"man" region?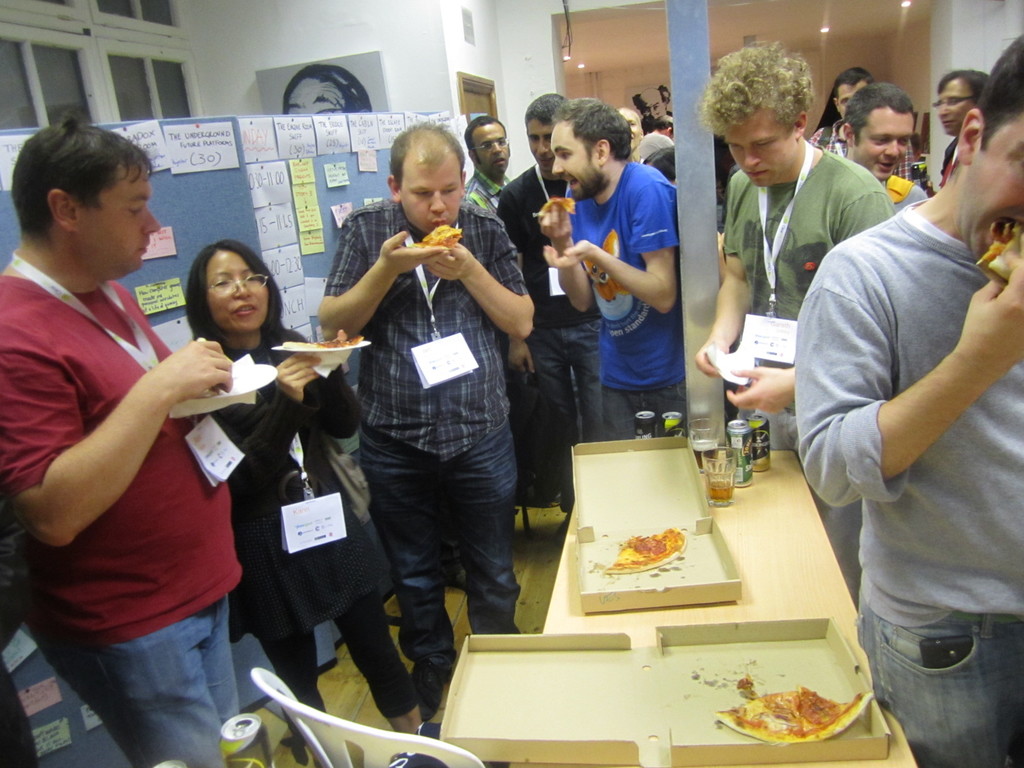
<bbox>497, 84, 572, 525</bbox>
